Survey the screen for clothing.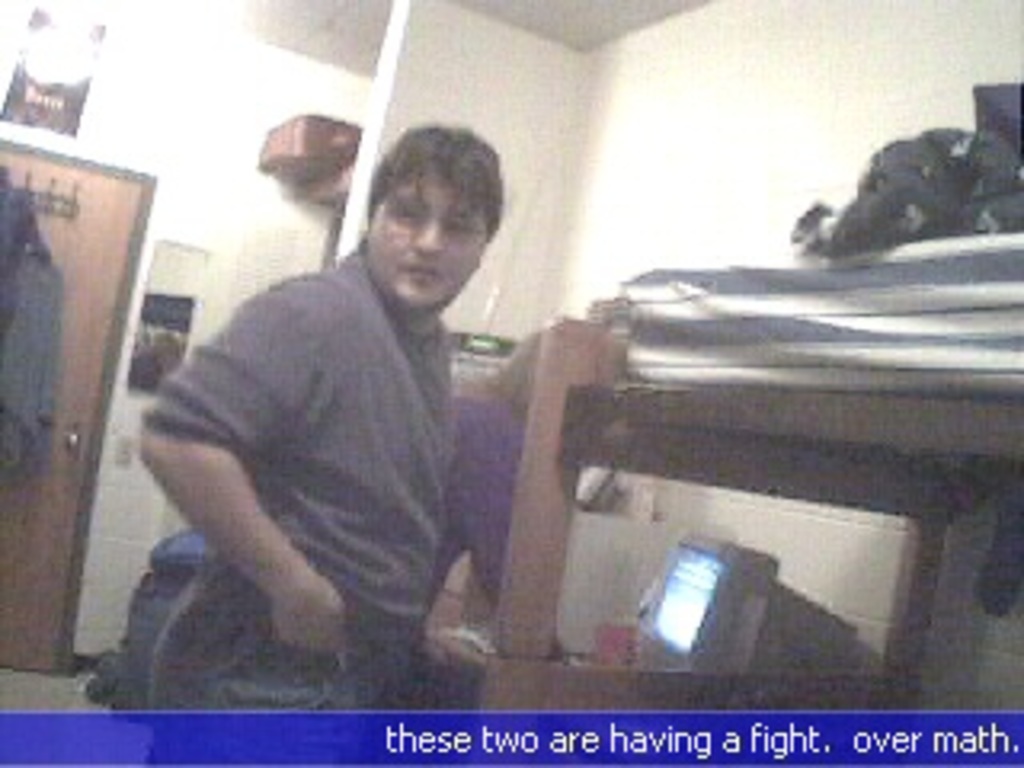
Survey found: (131, 237, 454, 720).
